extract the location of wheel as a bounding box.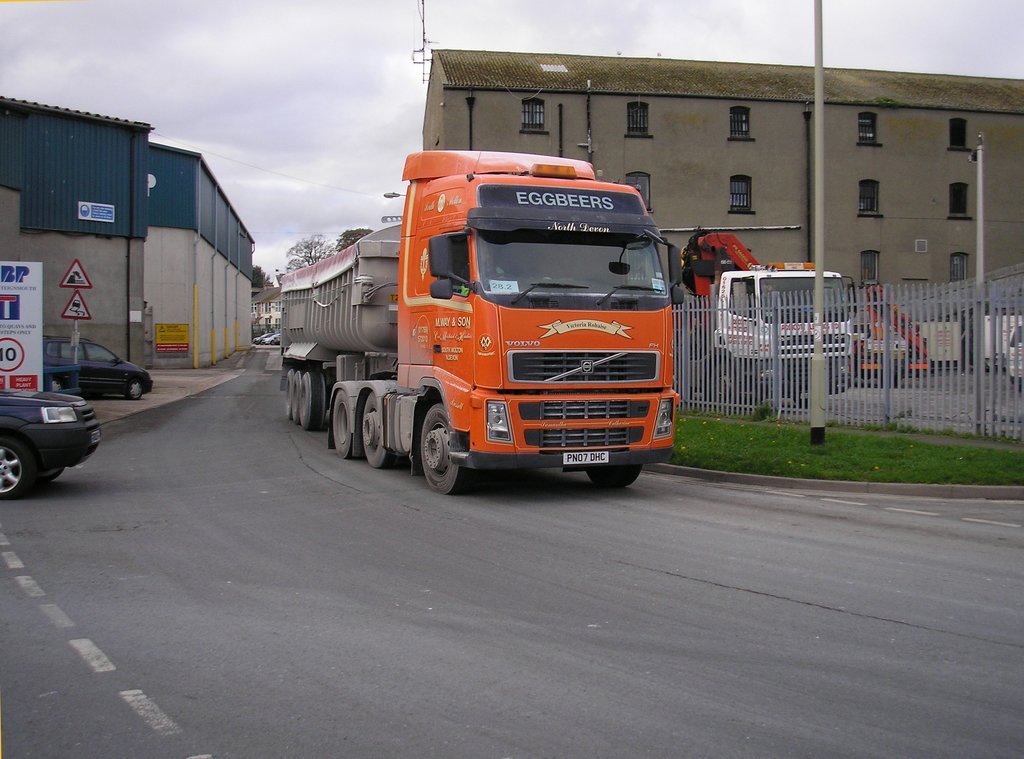
<region>582, 463, 637, 488</region>.
